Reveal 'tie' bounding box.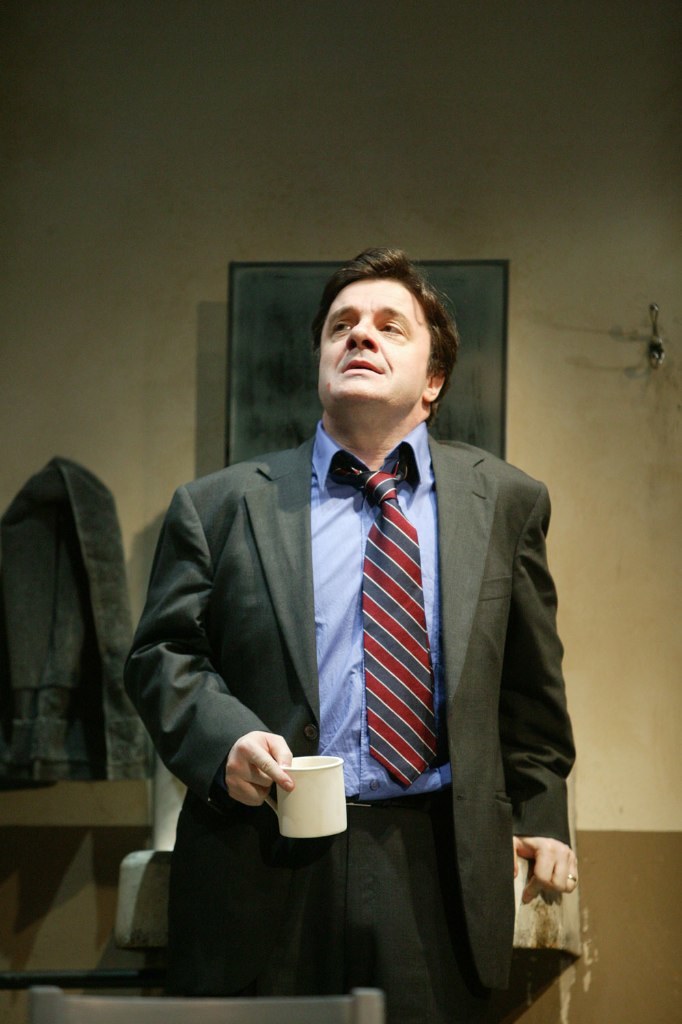
Revealed: pyautogui.locateOnScreen(334, 448, 442, 785).
